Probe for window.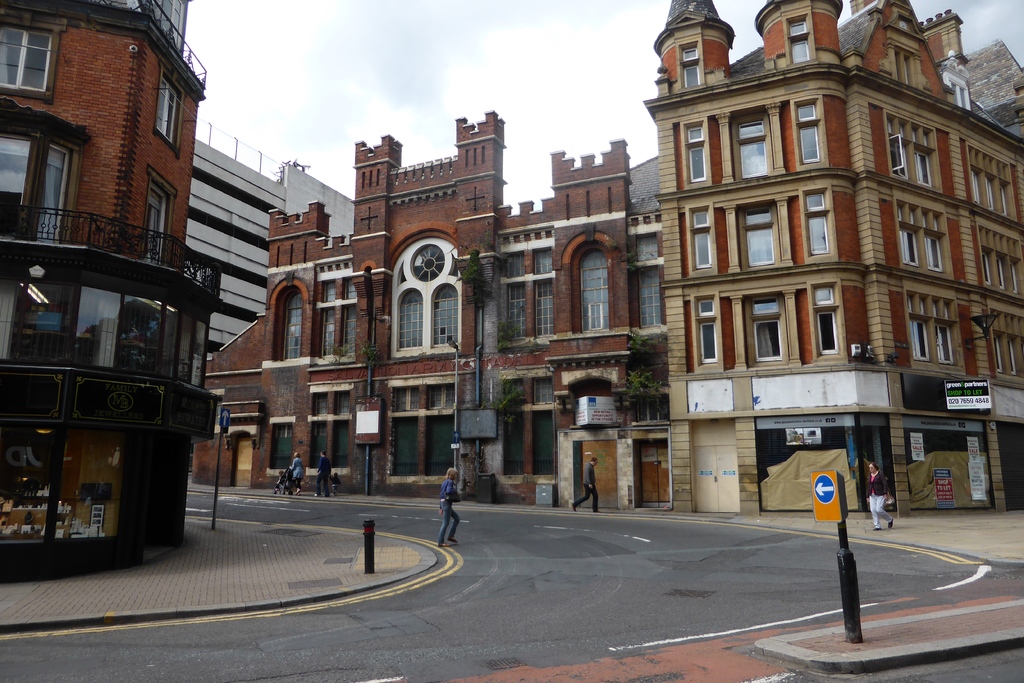
Probe result: x1=394 y1=381 x2=456 y2=411.
